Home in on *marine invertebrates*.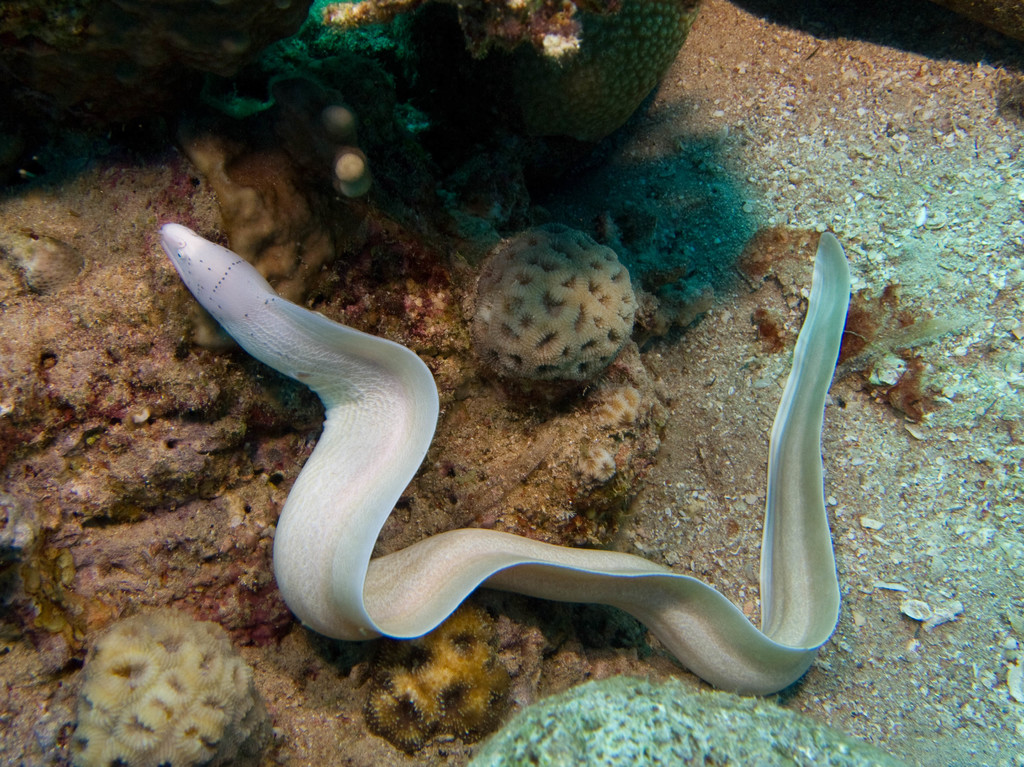
Homed in at left=508, top=0, right=698, bottom=157.
